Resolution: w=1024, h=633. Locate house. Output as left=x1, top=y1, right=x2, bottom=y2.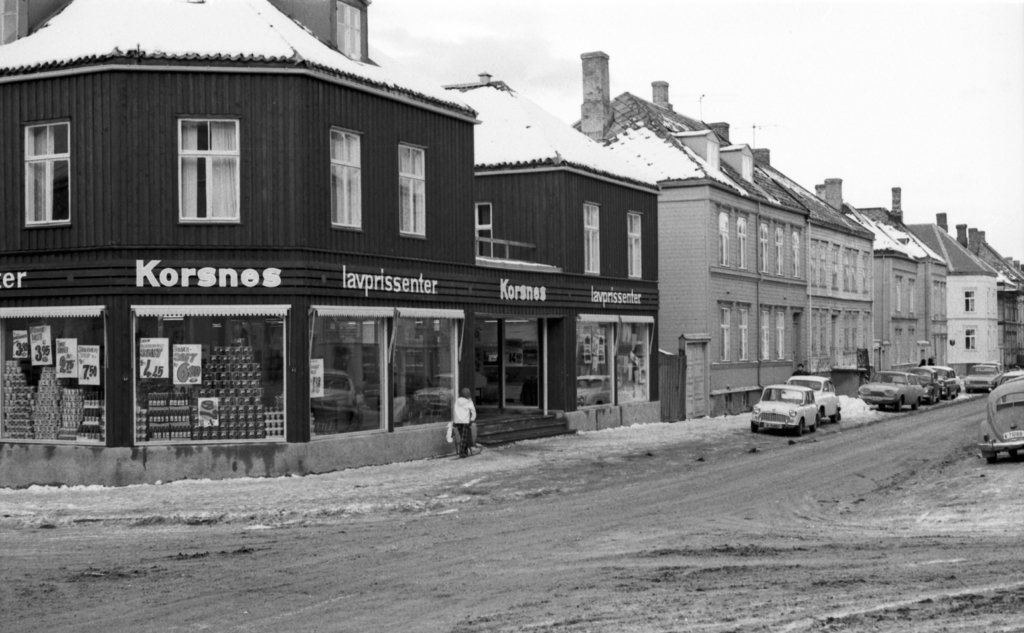
left=865, top=196, right=948, bottom=387.
